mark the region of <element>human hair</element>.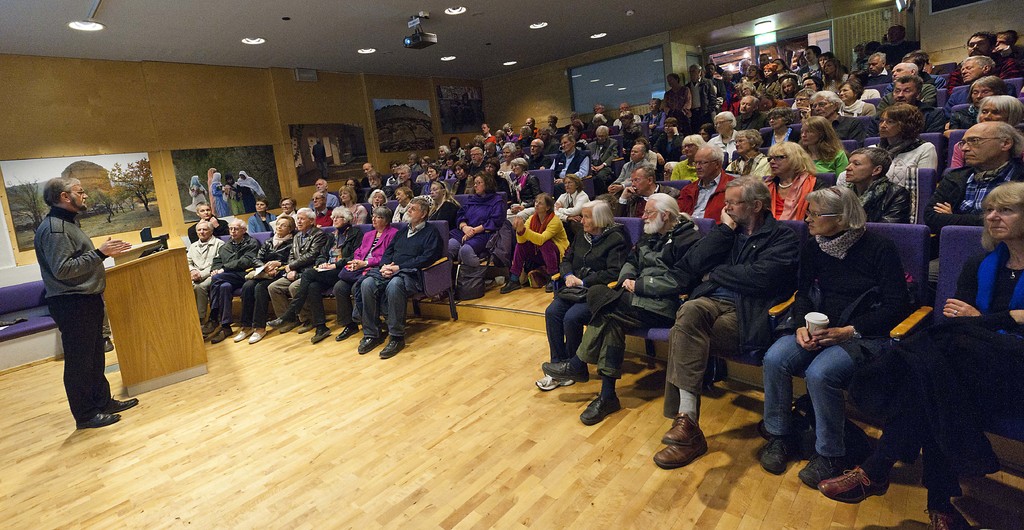
Region: detection(317, 178, 328, 188).
